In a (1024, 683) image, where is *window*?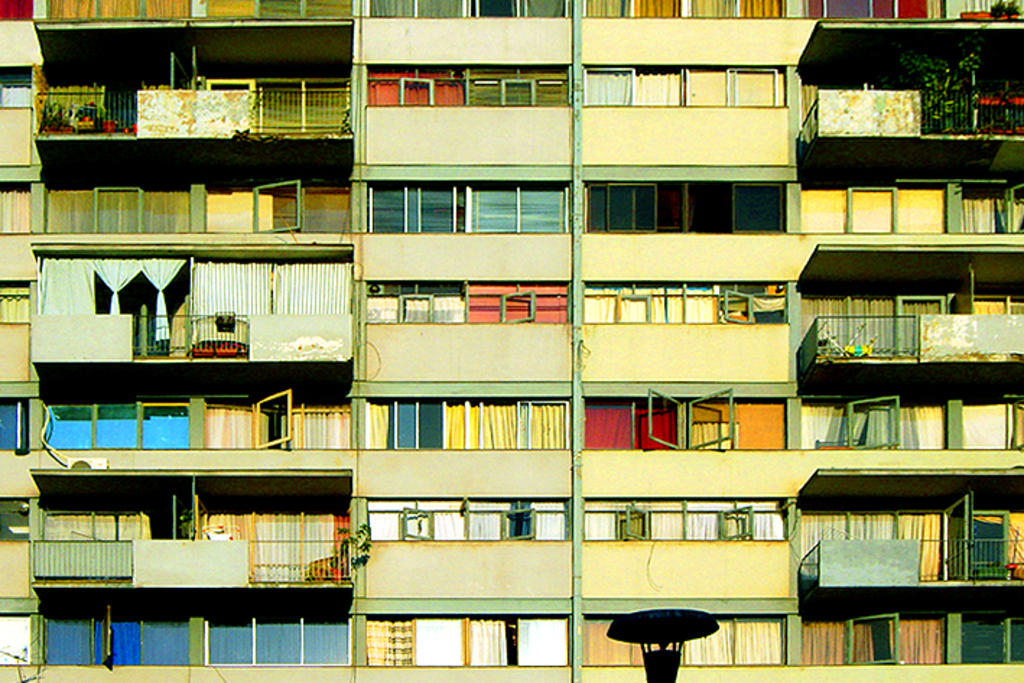
left=0, top=65, right=36, bottom=163.
